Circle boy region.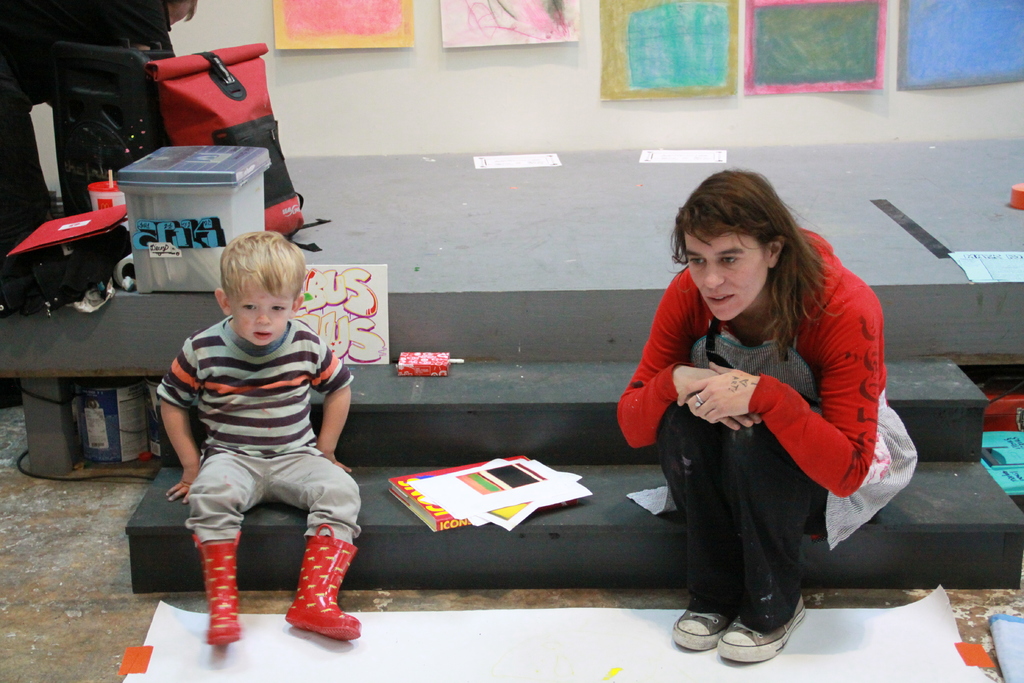
Region: 150,215,371,634.
